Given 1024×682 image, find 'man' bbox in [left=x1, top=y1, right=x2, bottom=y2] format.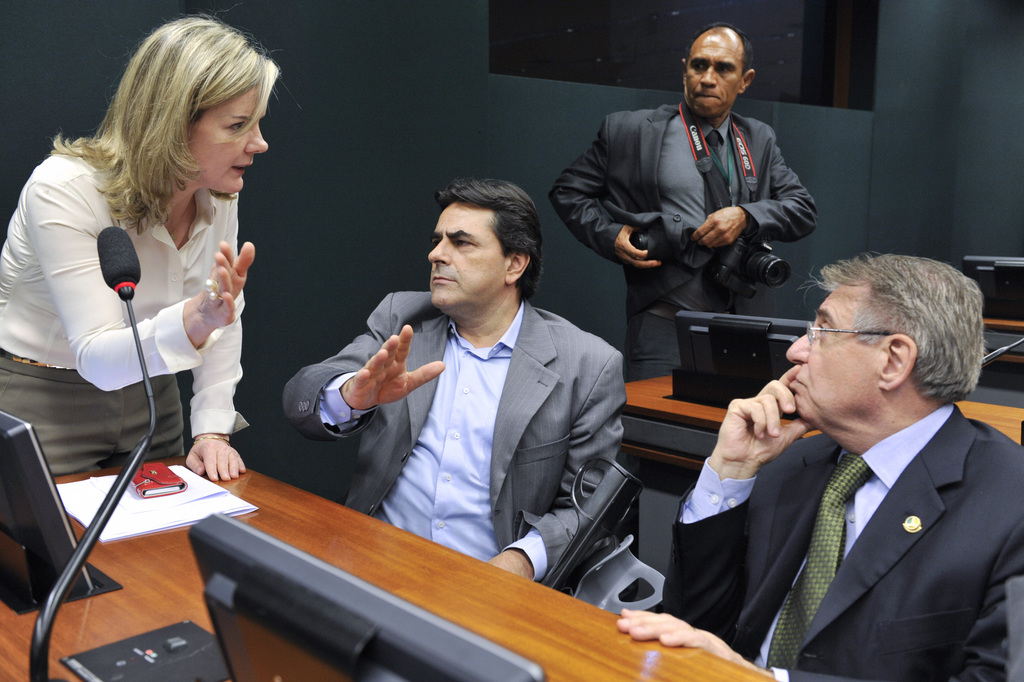
[left=278, top=174, right=637, bottom=580].
